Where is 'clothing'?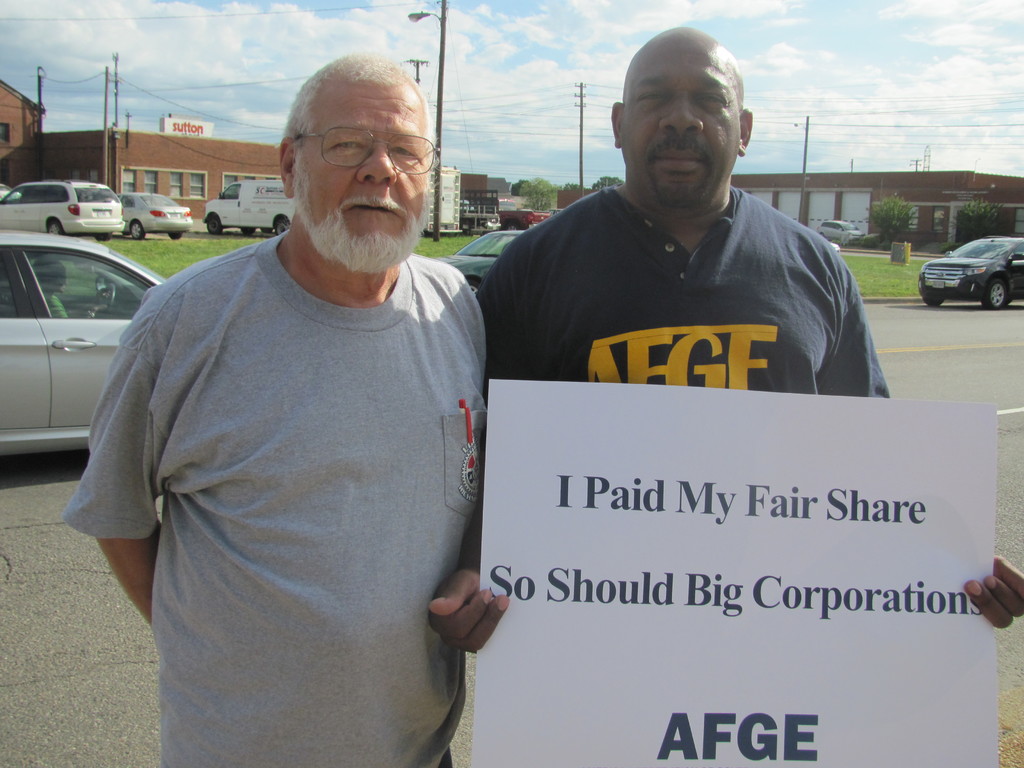
86/154/497/747.
